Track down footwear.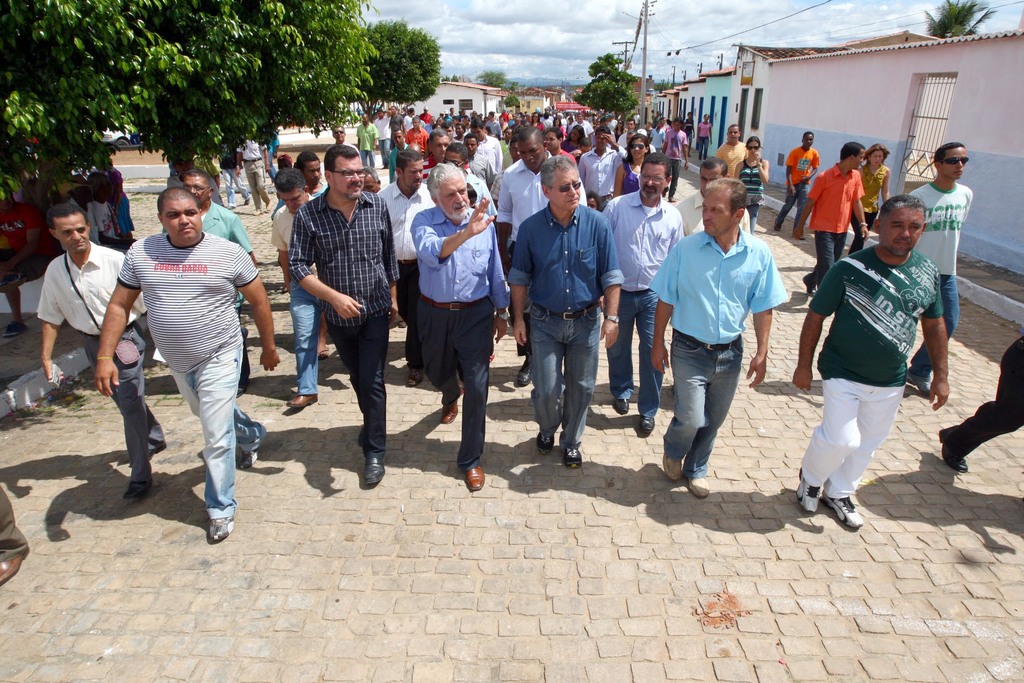
Tracked to (x1=362, y1=456, x2=385, y2=486).
